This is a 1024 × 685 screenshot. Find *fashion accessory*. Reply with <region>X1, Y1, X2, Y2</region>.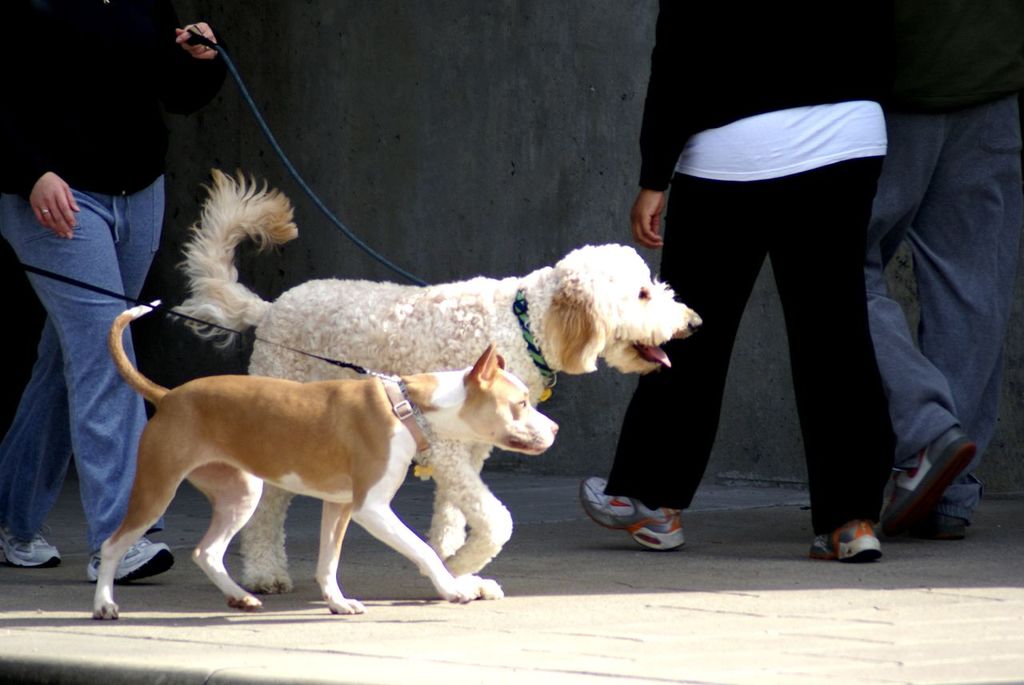
<region>887, 423, 983, 526</region>.
